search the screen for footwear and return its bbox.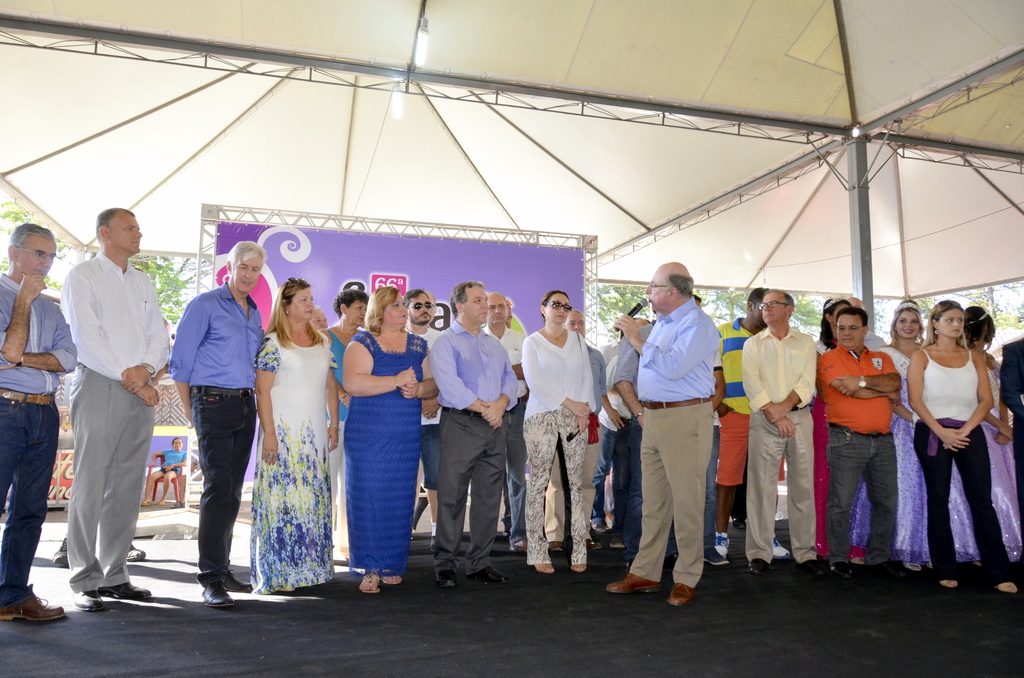
Found: 712,533,726,556.
